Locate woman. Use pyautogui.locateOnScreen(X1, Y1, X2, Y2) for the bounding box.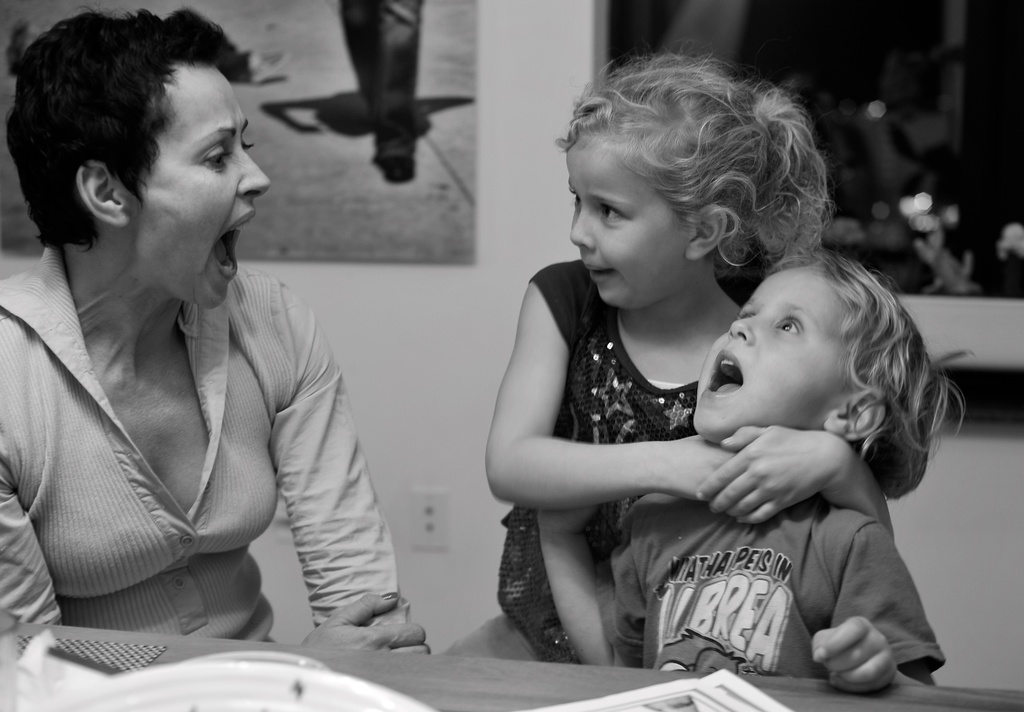
pyautogui.locateOnScreen(2, 22, 402, 674).
